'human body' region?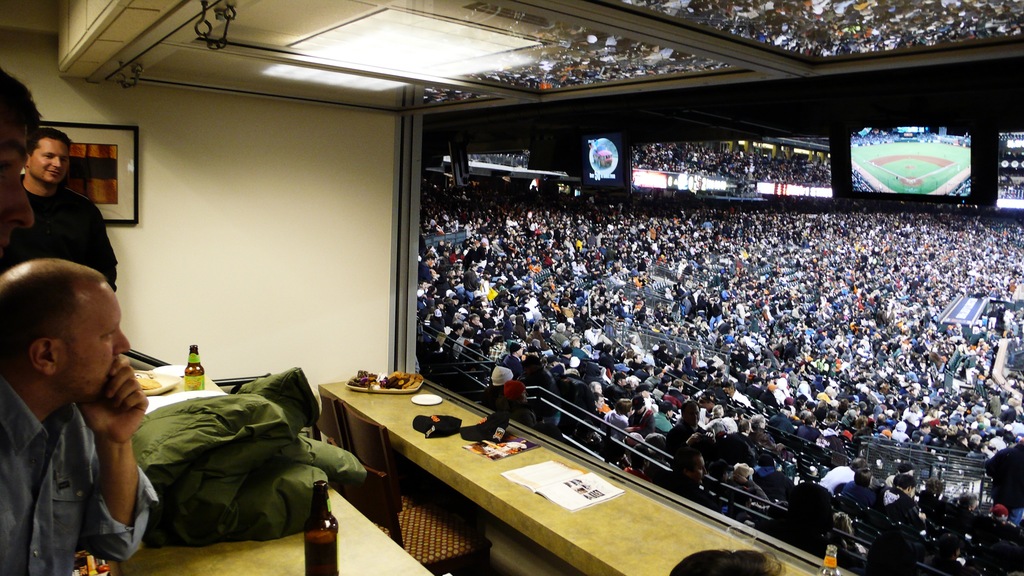
rect(712, 296, 741, 297)
